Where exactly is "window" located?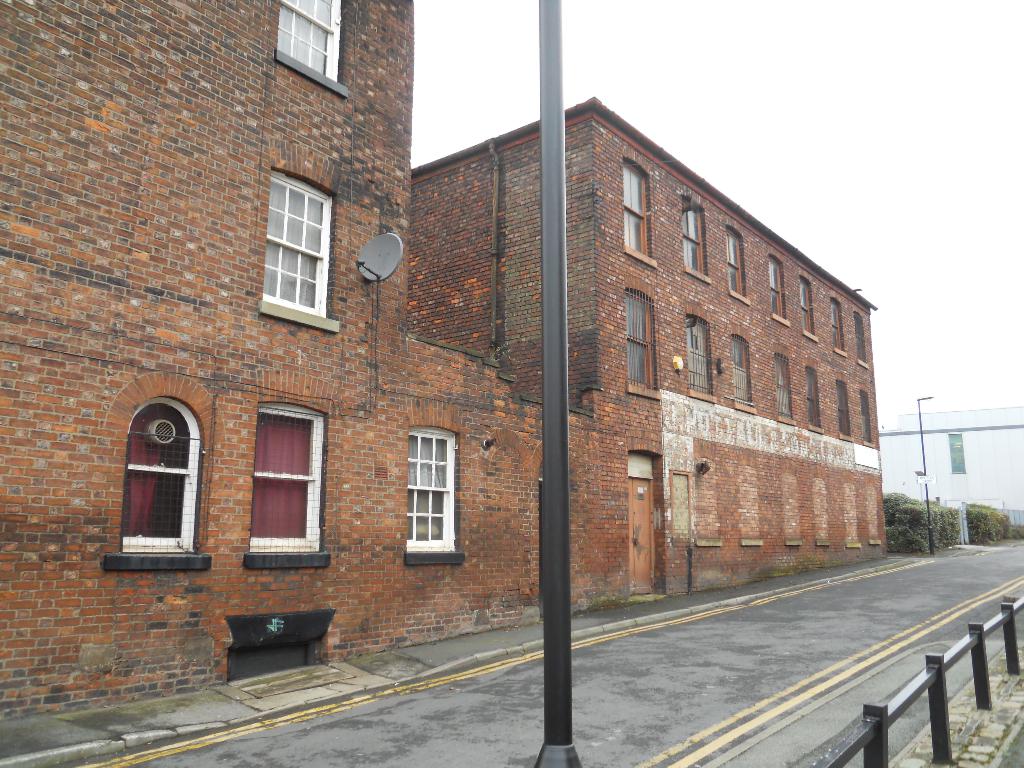
Its bounding box is {"left": 794, "top": 266, "right": 820, "bottom": 344}.
